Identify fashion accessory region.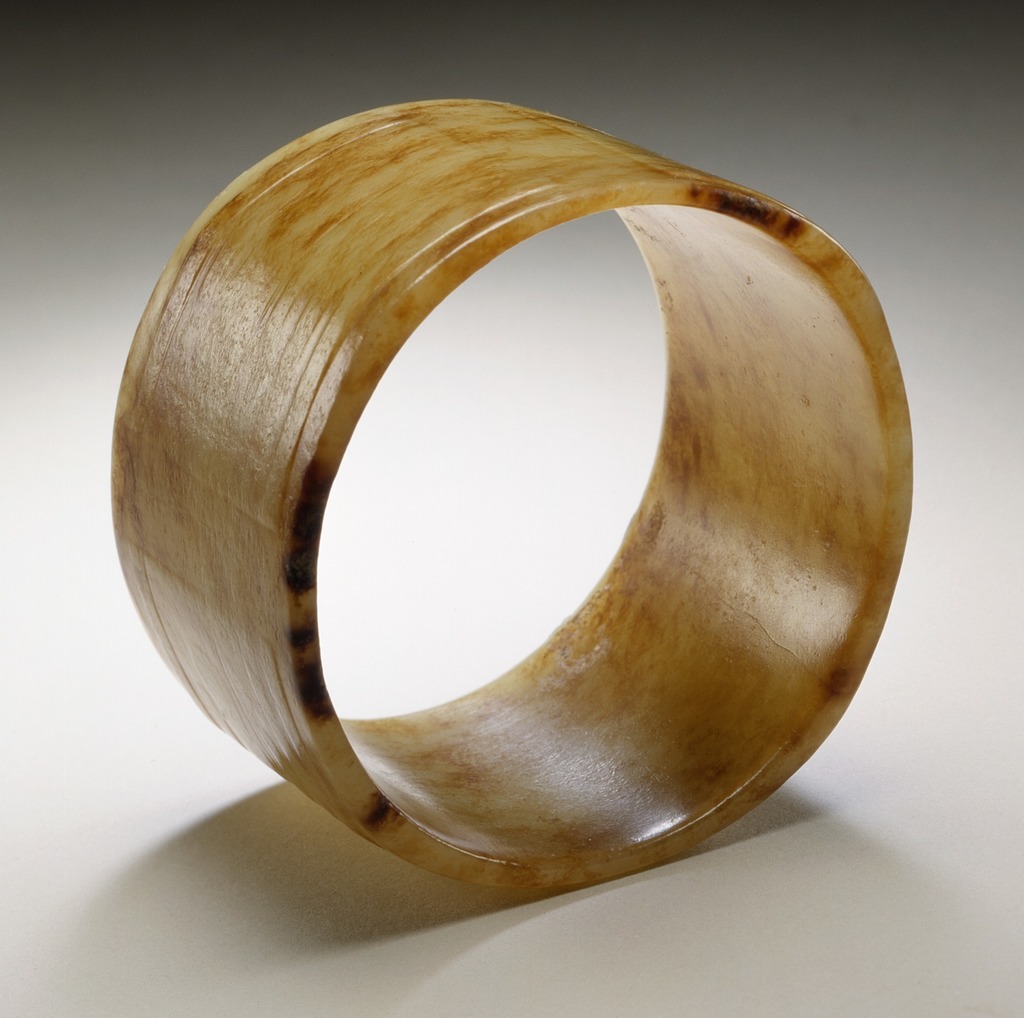
Region: (x1=110, y1=99, x2=915, y2=900).
